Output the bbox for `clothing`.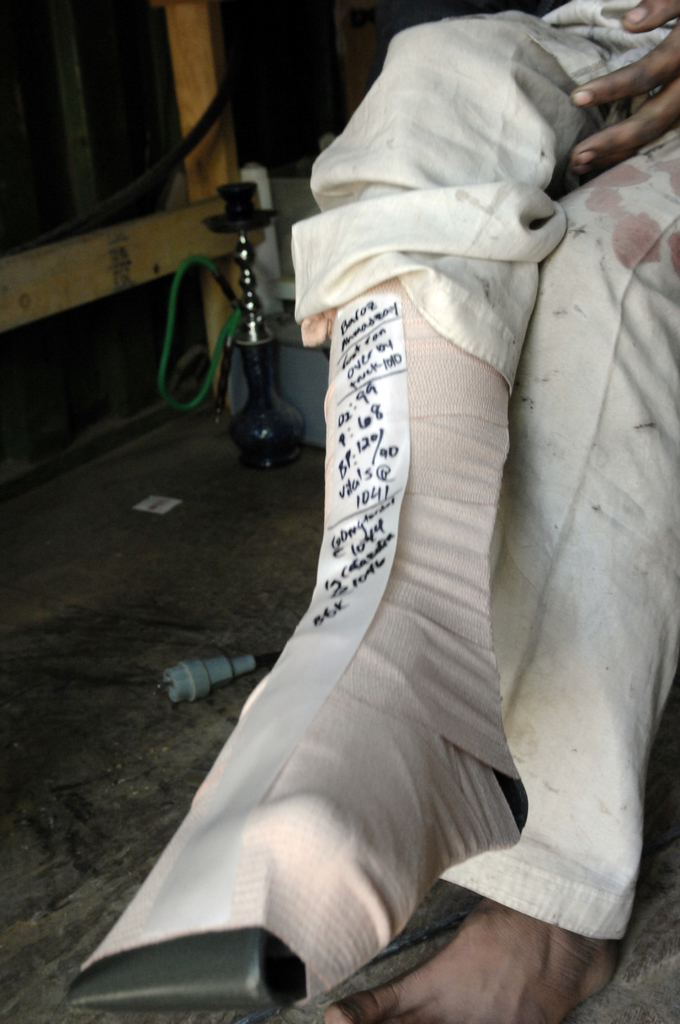
BBox(127, 39, 655, 984).
